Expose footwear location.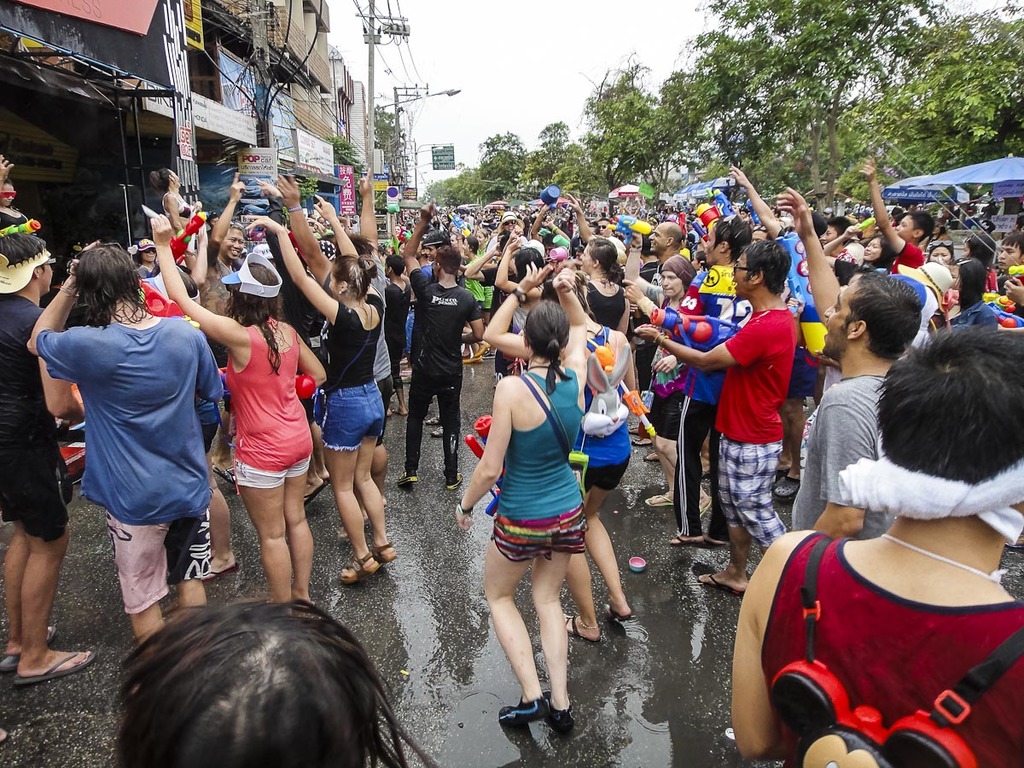
Exposed at 666:533:701:548.
